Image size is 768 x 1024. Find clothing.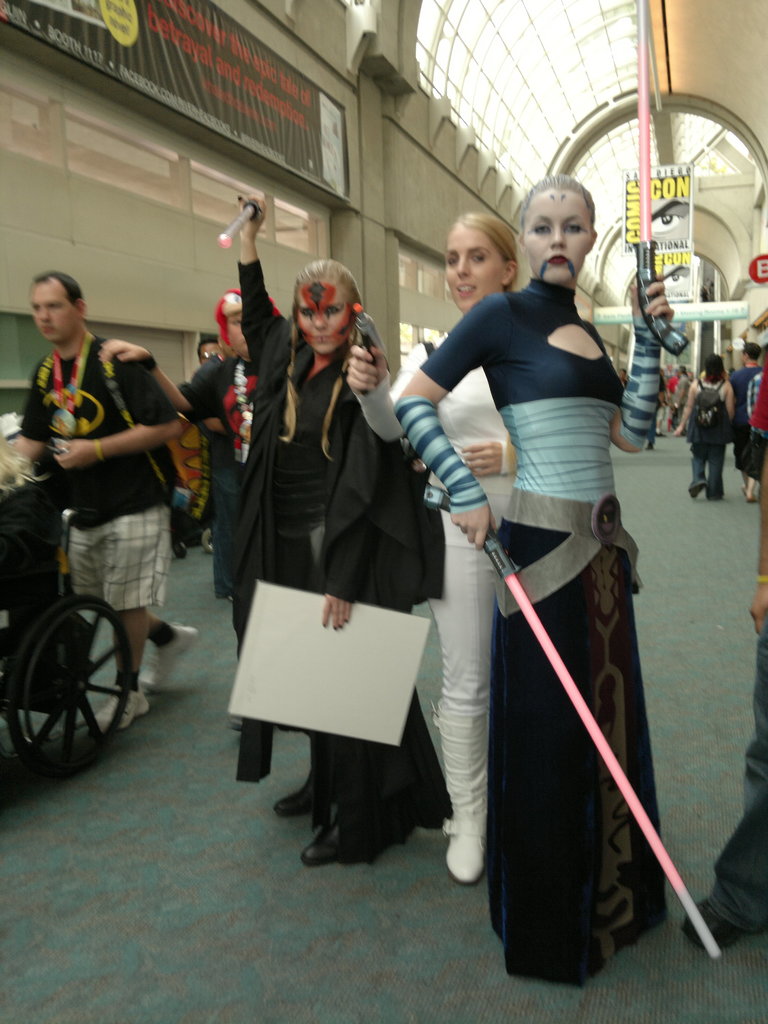
746,345,767,476.
